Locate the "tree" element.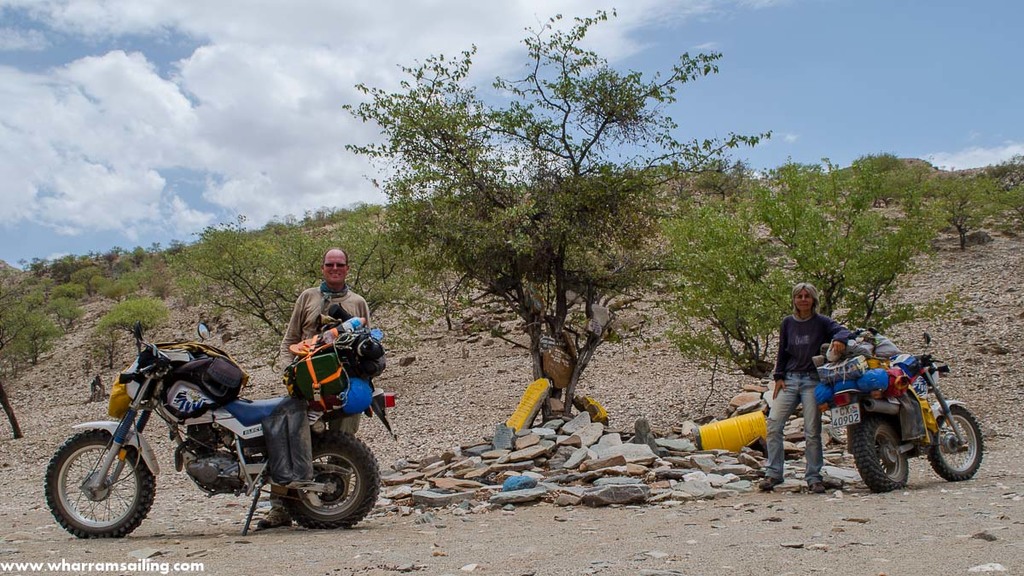
Element bbox: bbox(0, 279, 53, 451).
